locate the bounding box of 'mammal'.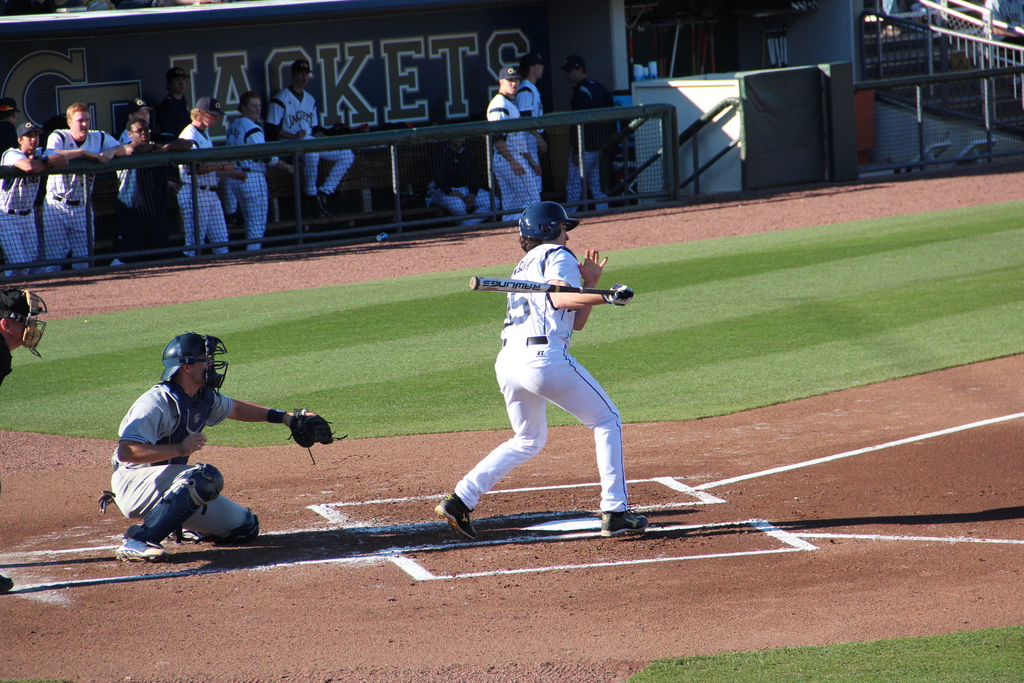
Bounding box: 0/124/54/278.
